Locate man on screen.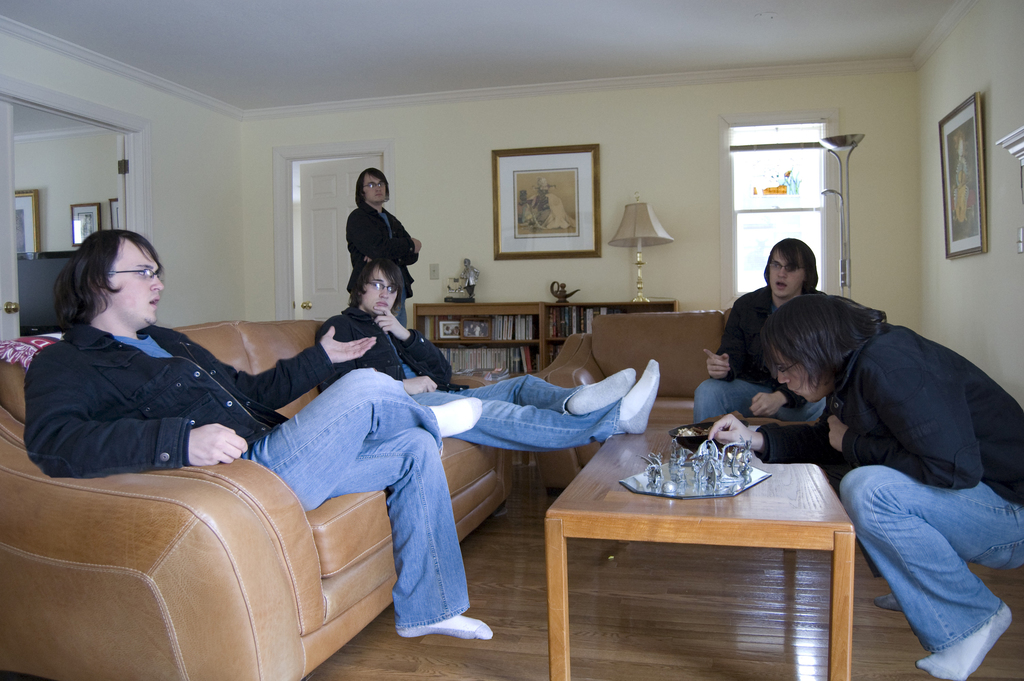
On screen at [687,235,829,427].
